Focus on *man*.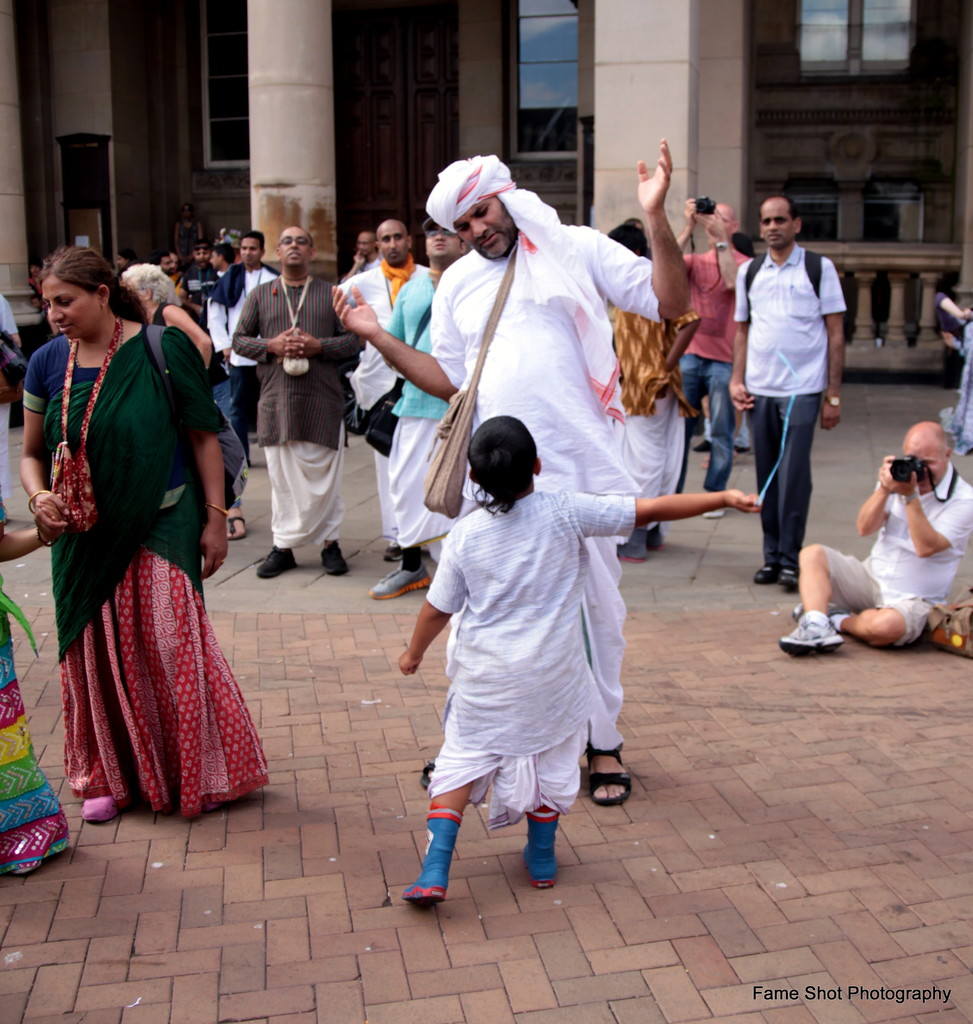
Focused at bbox=(152, 252, 179, 277).
